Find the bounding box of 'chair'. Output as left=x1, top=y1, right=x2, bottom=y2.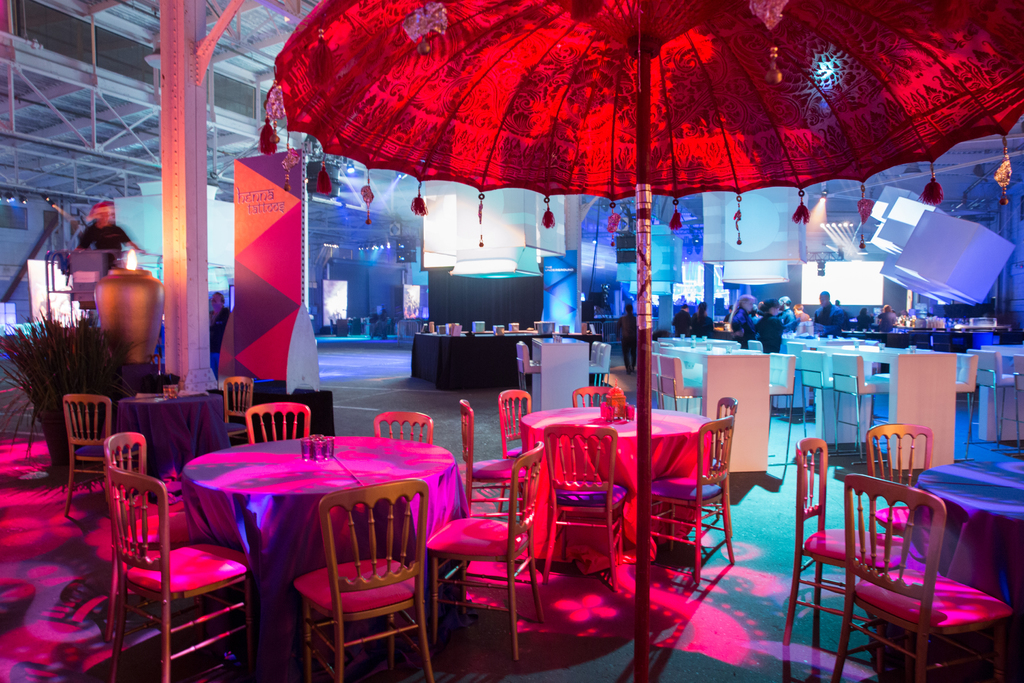
left=245, top=400, right=316, bottom=448.
